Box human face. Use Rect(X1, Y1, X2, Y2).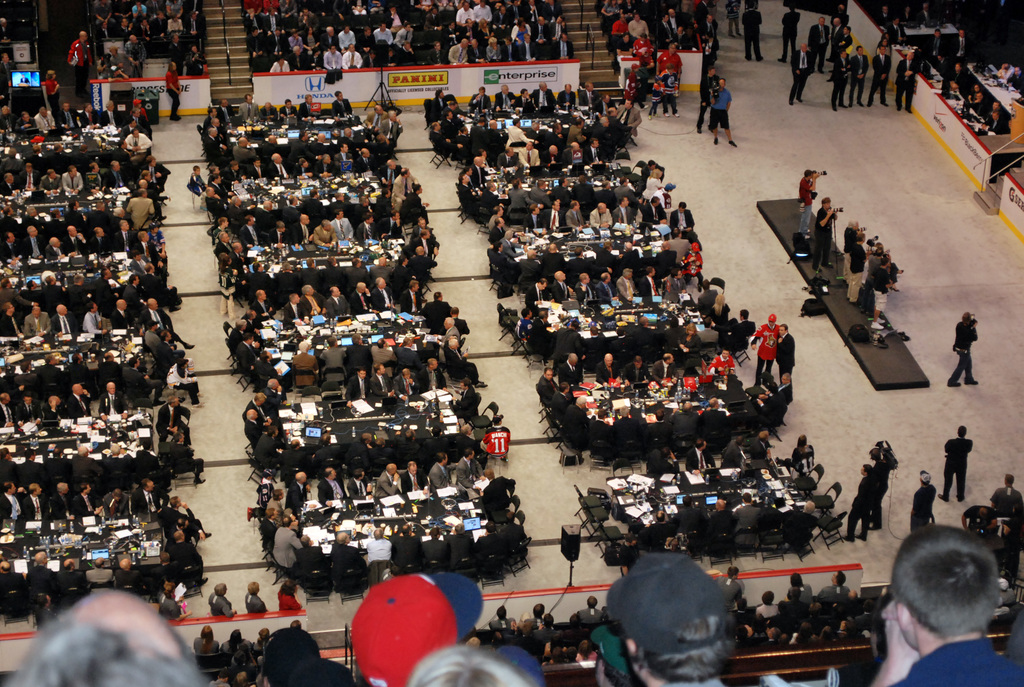
Rect(250, 313, 256, 319).
